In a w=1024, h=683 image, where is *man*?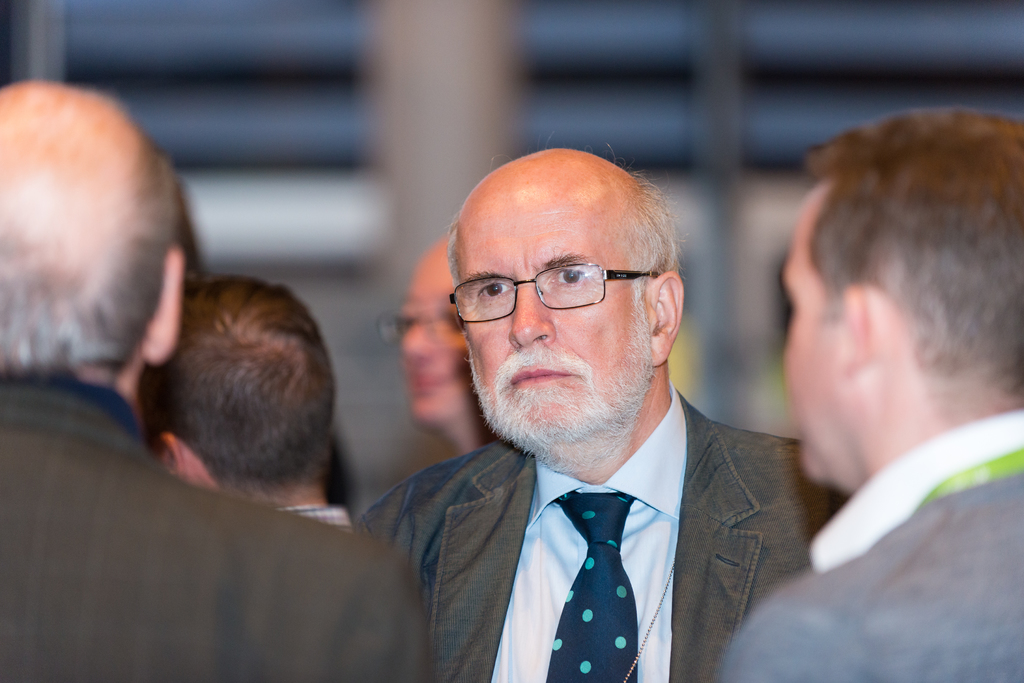
3,79,417,682.
